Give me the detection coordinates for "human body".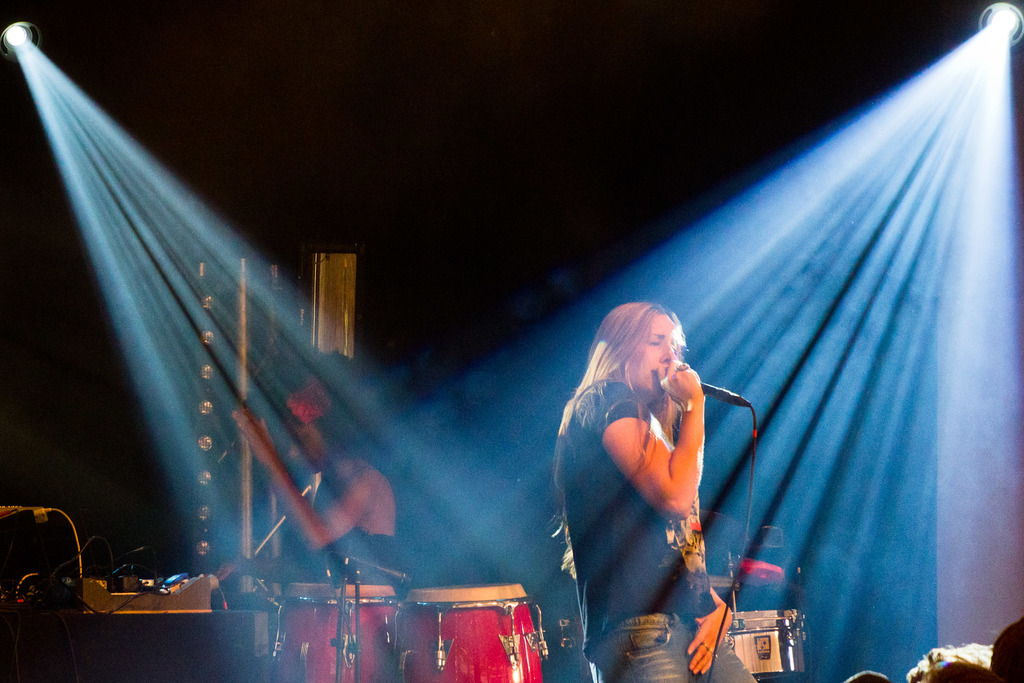
BBox(555, 272, 765, 652).
